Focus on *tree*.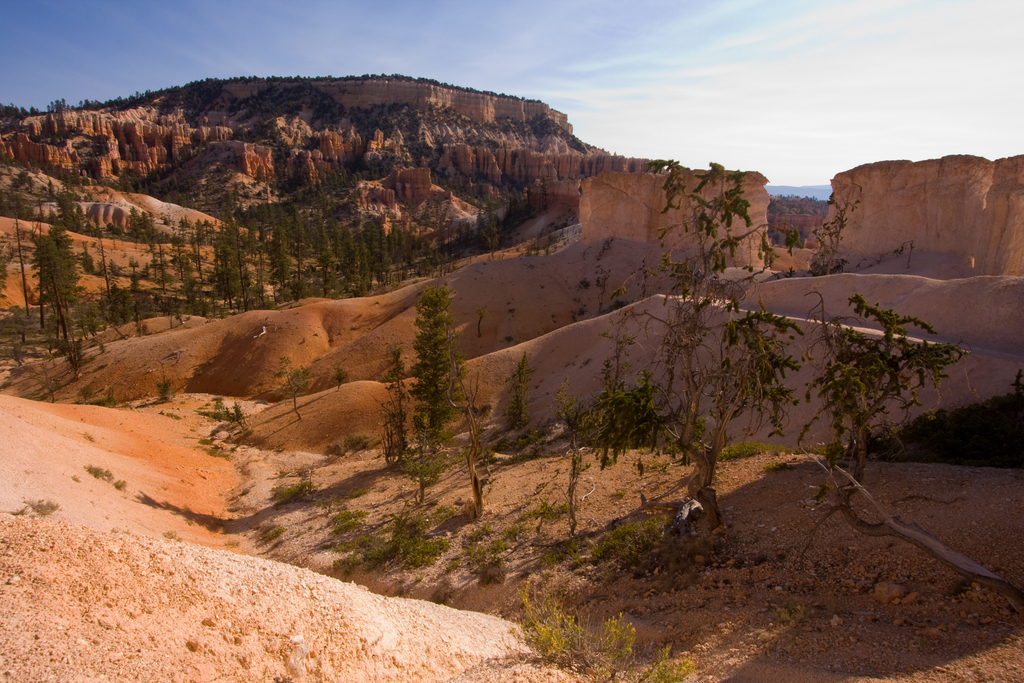
Focused at 548,379,607,543.
